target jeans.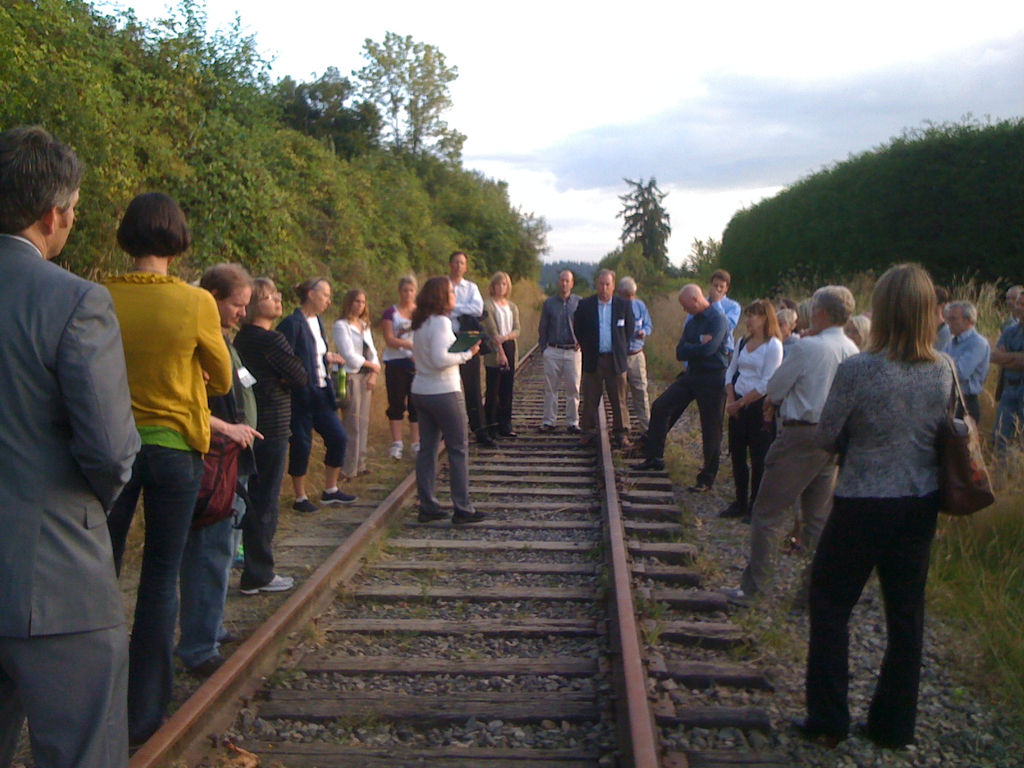
Target region: bbox=(172, 477, 250, 661).
